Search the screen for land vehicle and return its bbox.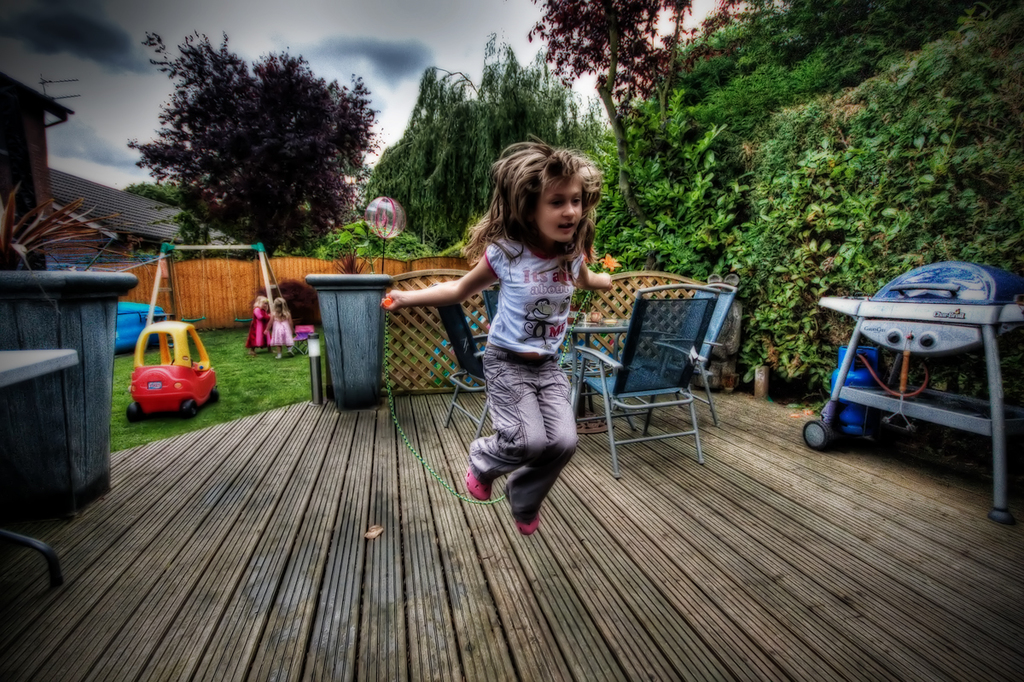
Found: [left=129, top=315, right=224, bottom=421].
